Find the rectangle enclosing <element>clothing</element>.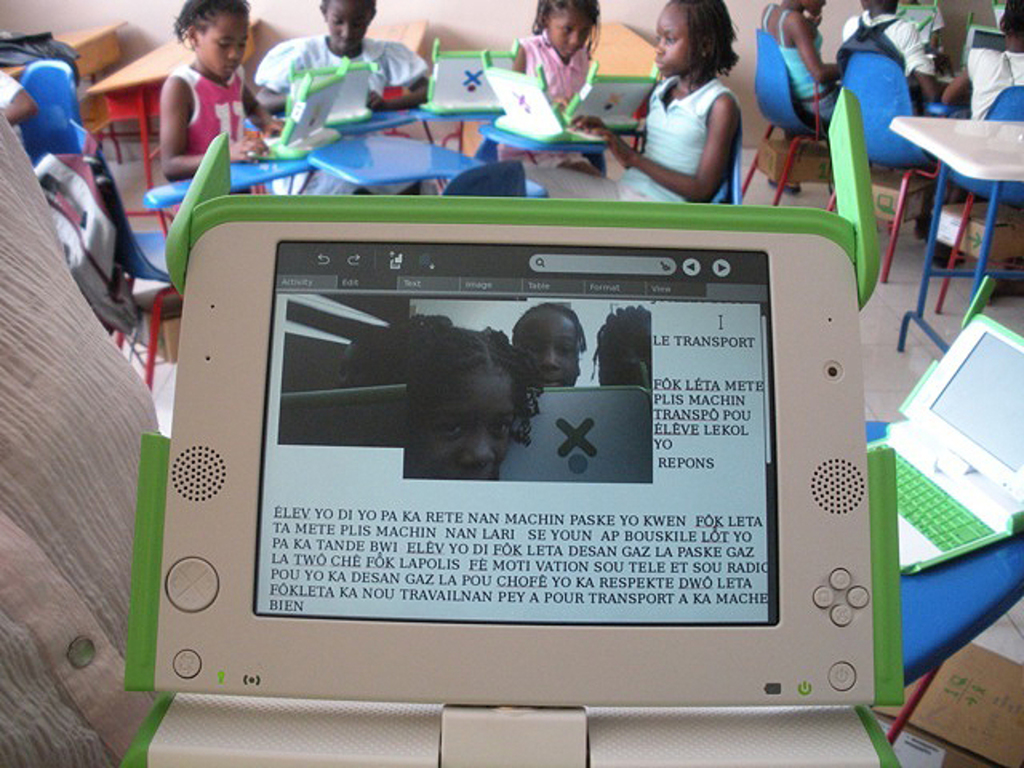
bbox(888, 0, 946, 58).
